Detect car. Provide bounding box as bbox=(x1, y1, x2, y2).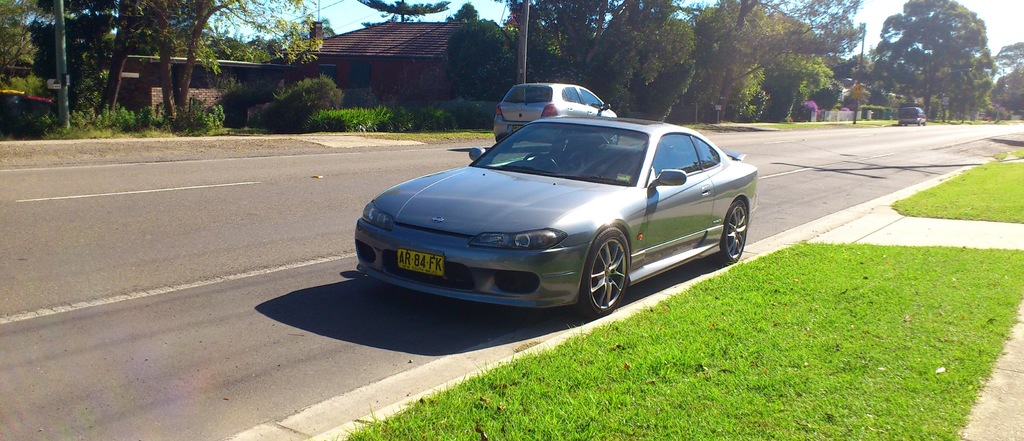
bbox=(894, 108, 929, 129).
